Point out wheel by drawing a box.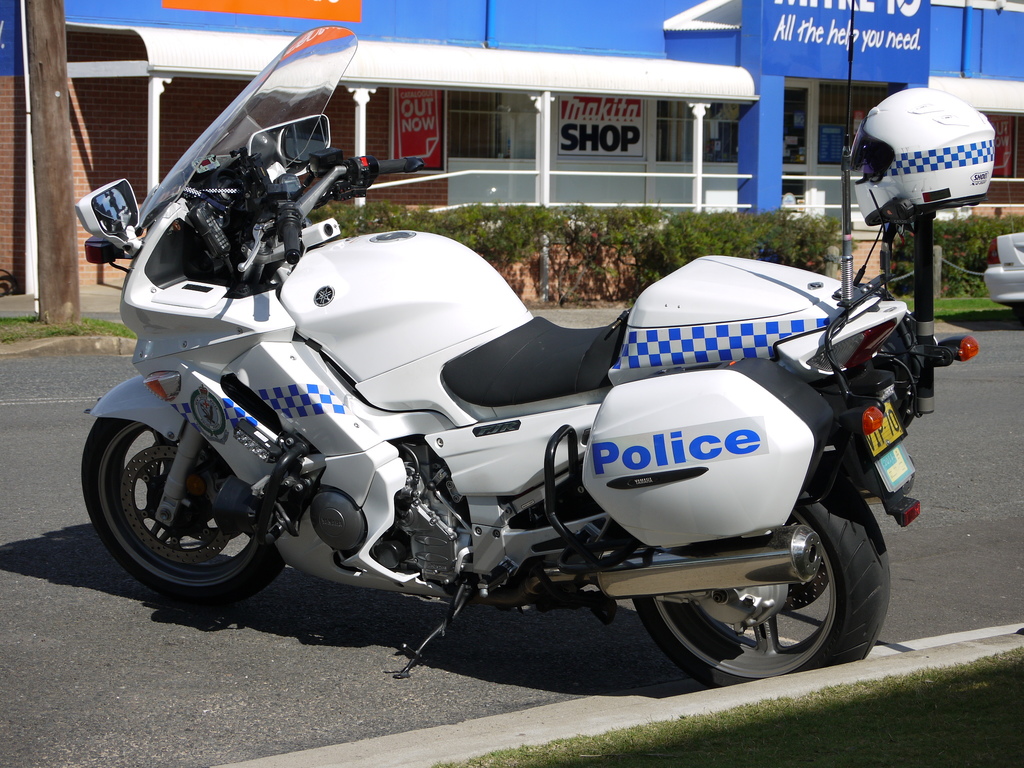
bbox=[633, 460, 892, 688].
